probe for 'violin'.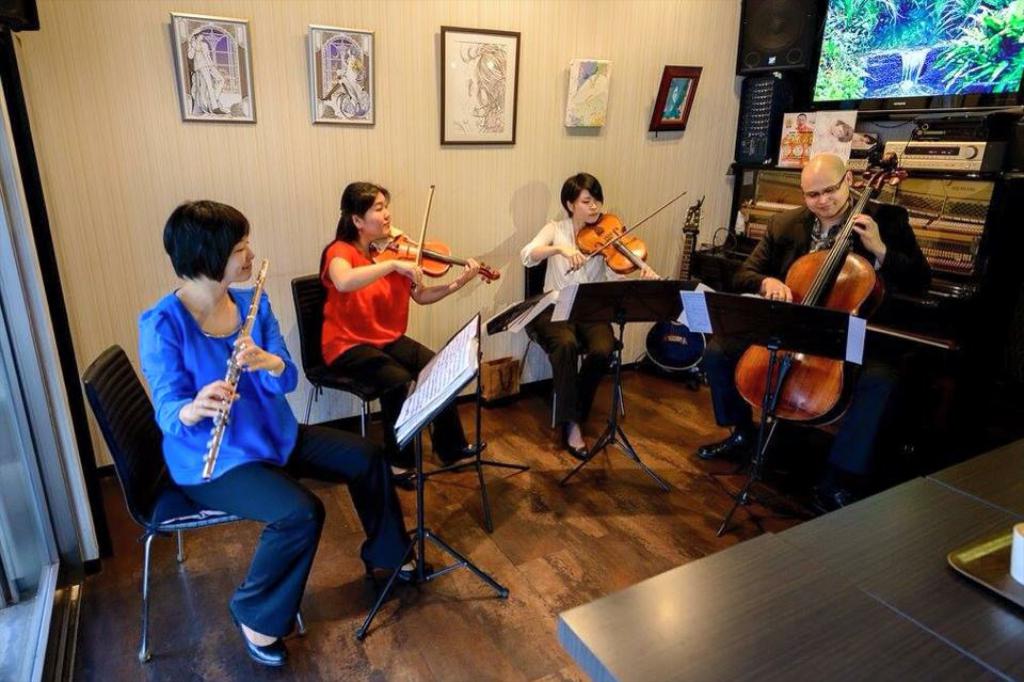
Probe result: [564,193,684,286].
